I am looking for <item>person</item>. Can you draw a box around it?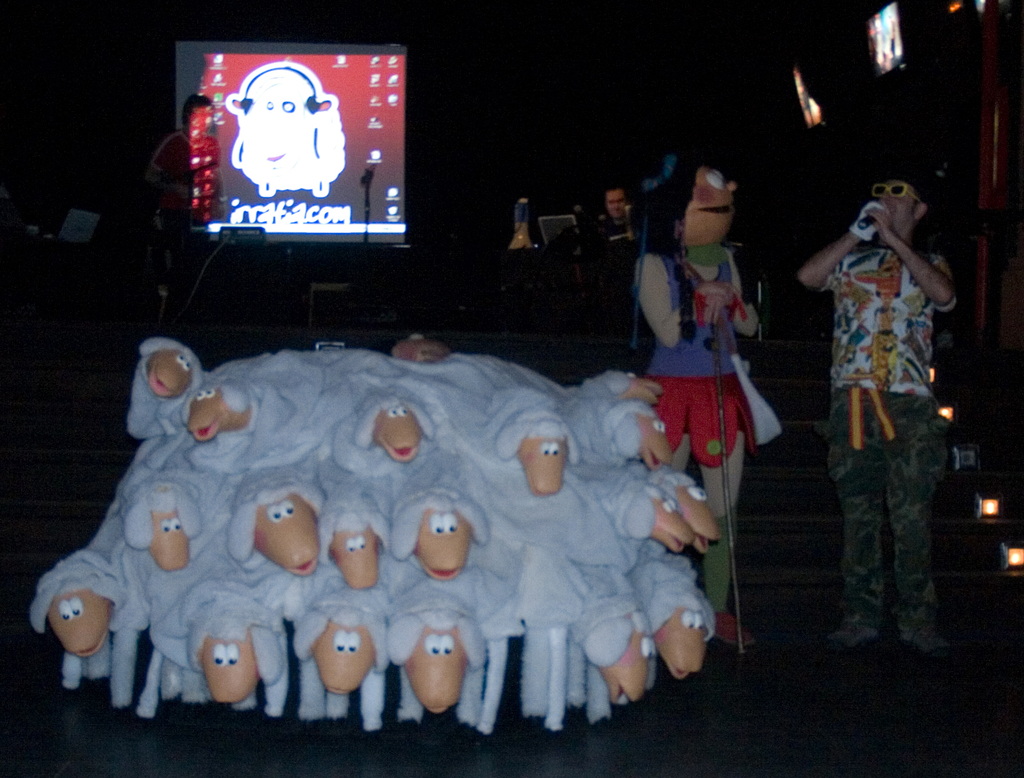
Sure, the bounding box is l=797, t=173, r=955, b=656.
